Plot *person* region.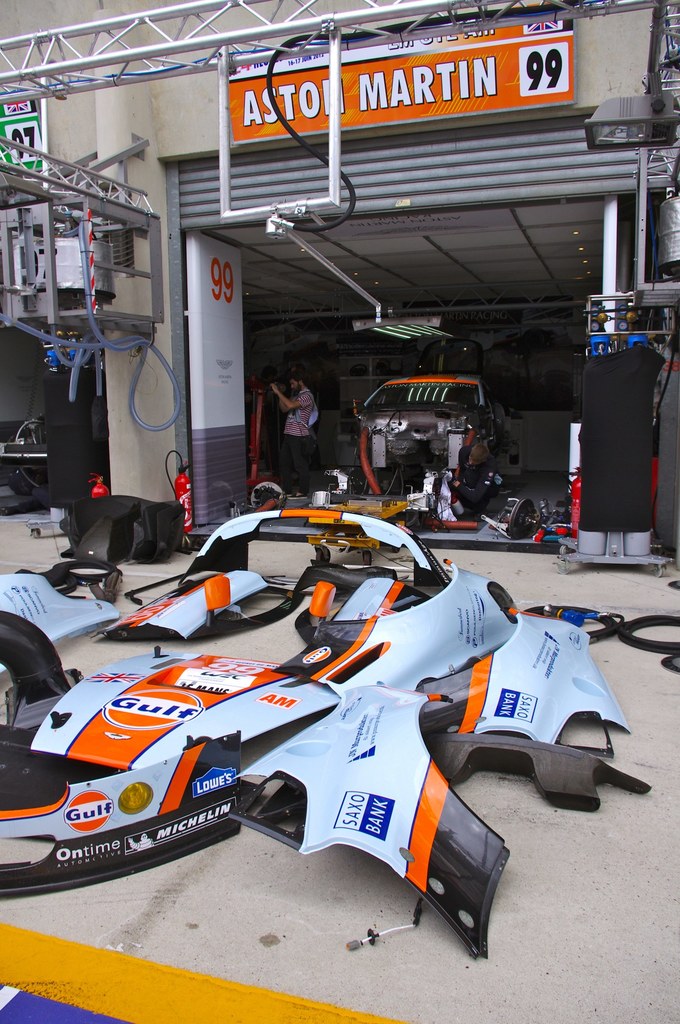
Plotted at bbox=(272, 372, 319, 495).
